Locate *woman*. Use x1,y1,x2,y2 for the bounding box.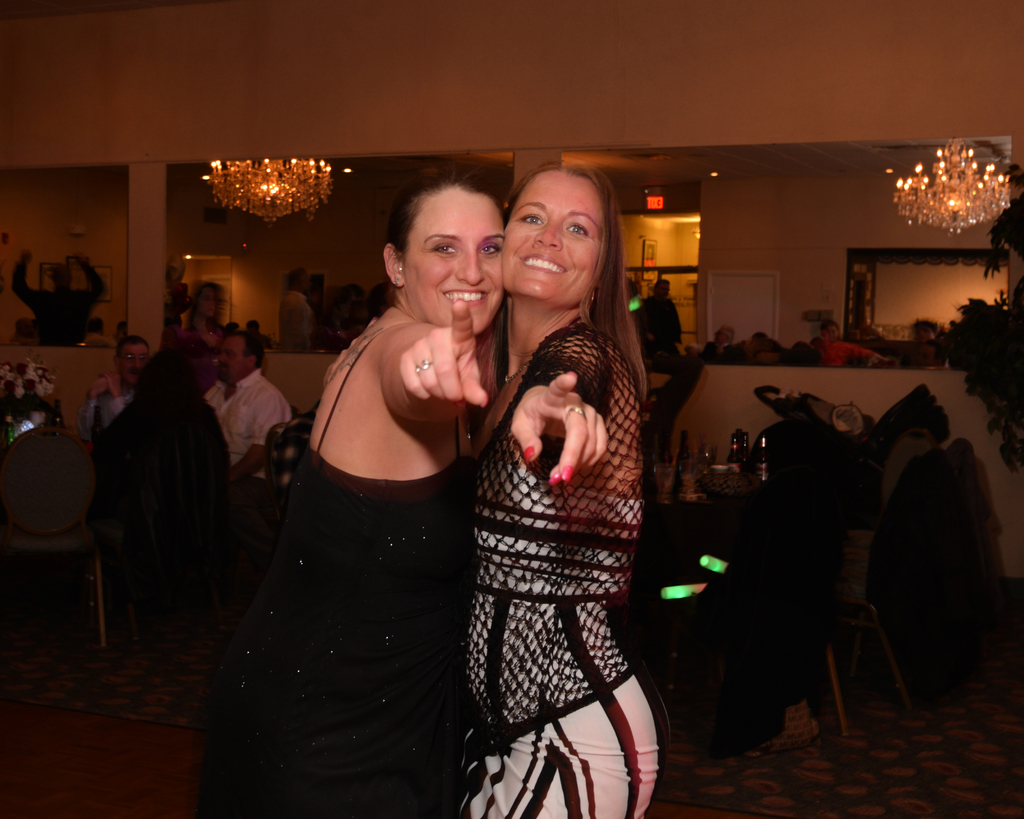
164,275,238,355.
